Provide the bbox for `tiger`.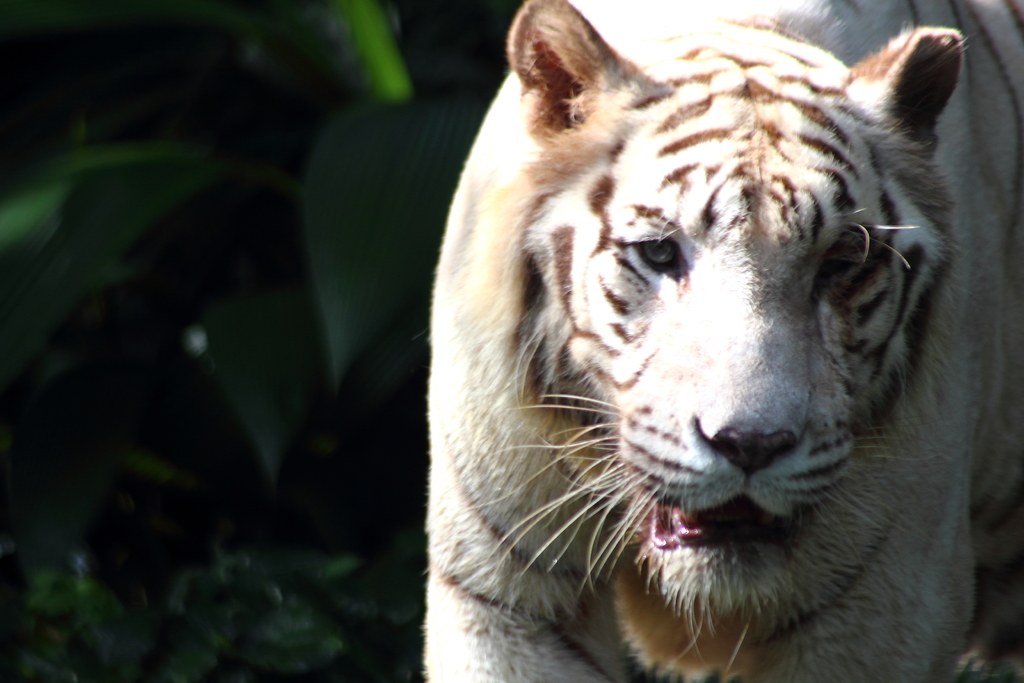
419:0:1023:682.
